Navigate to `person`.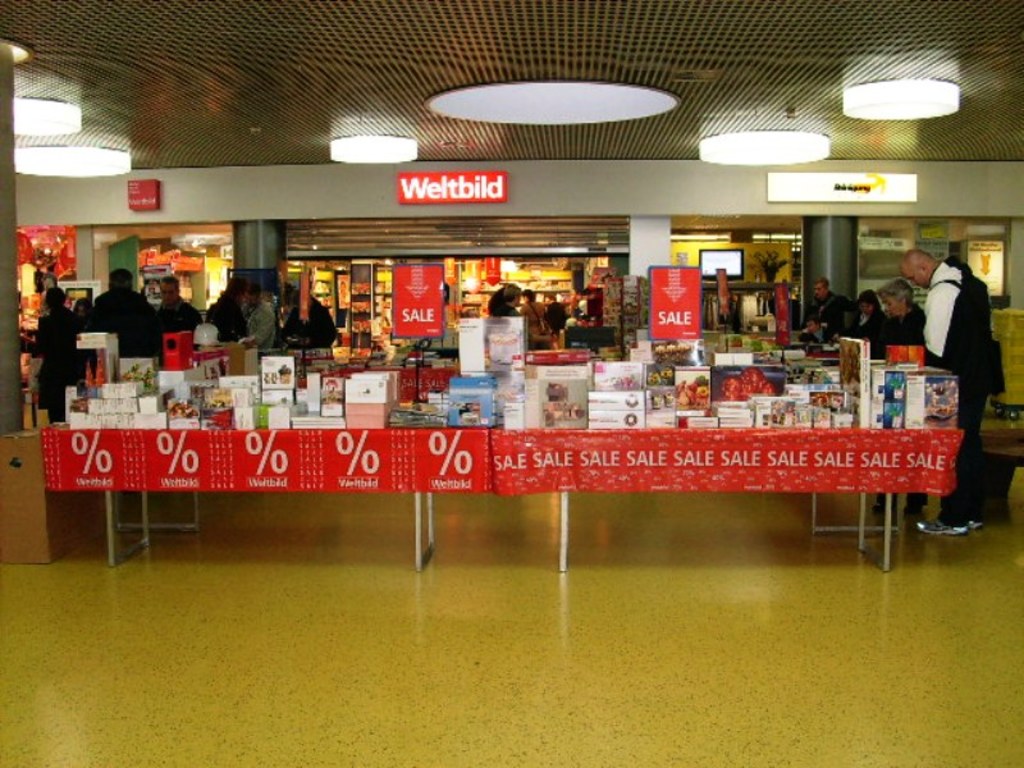
Navigation target: [left=841, top=289, right=899, bottom=356].
